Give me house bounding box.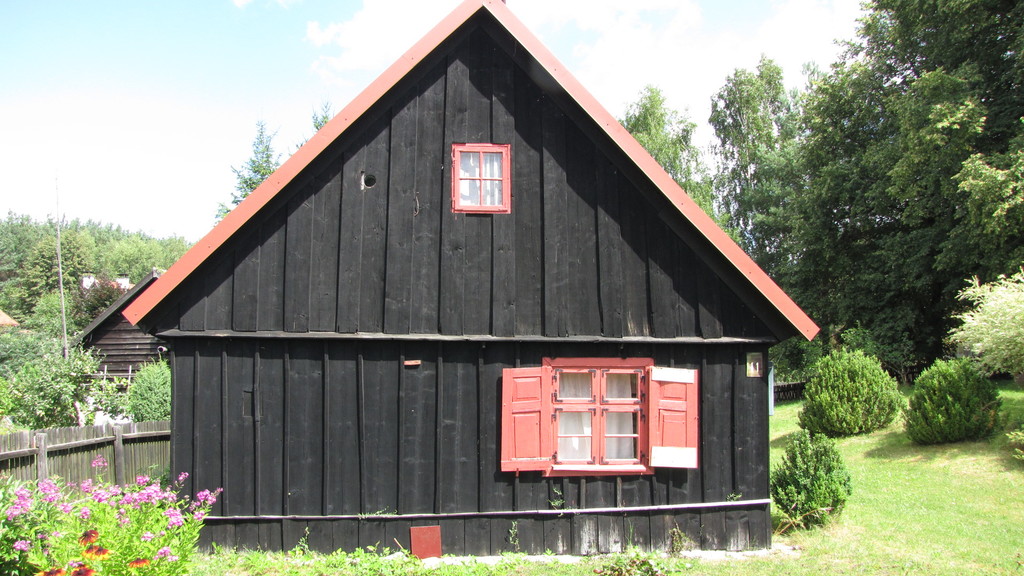
region(77, 269, 163, 394).
